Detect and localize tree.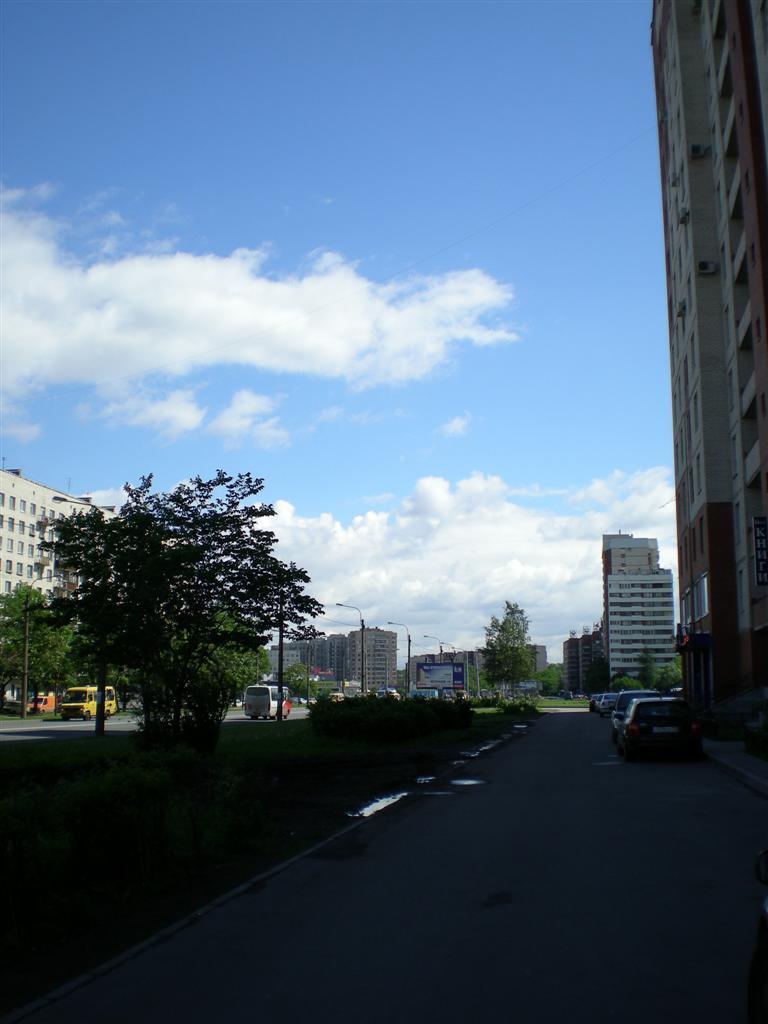
Localized at [x1=188, y1=611, x2=266, y2=694].
